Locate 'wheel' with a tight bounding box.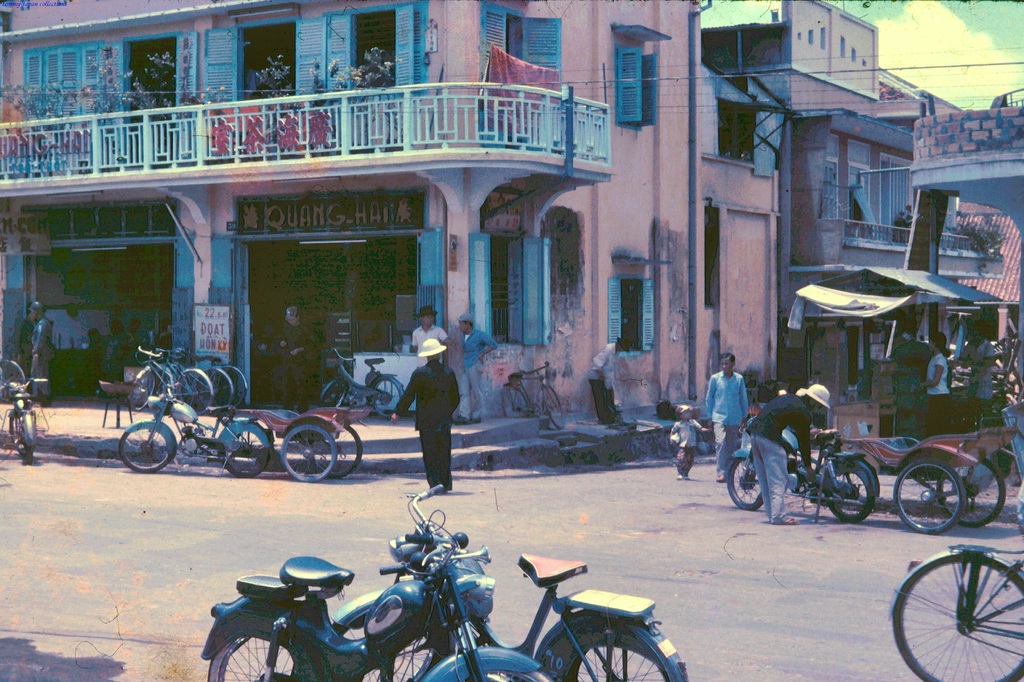
(x1=202, y1=365, x2=248, y2=409).
